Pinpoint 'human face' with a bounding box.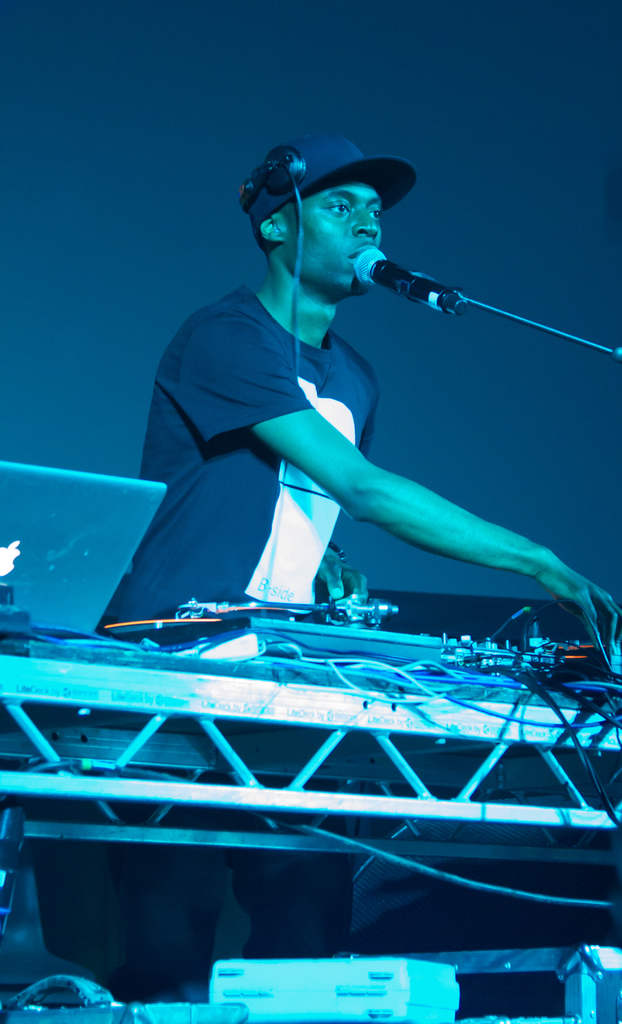
(x1=284, y1=179, x2=385, y2=294).
